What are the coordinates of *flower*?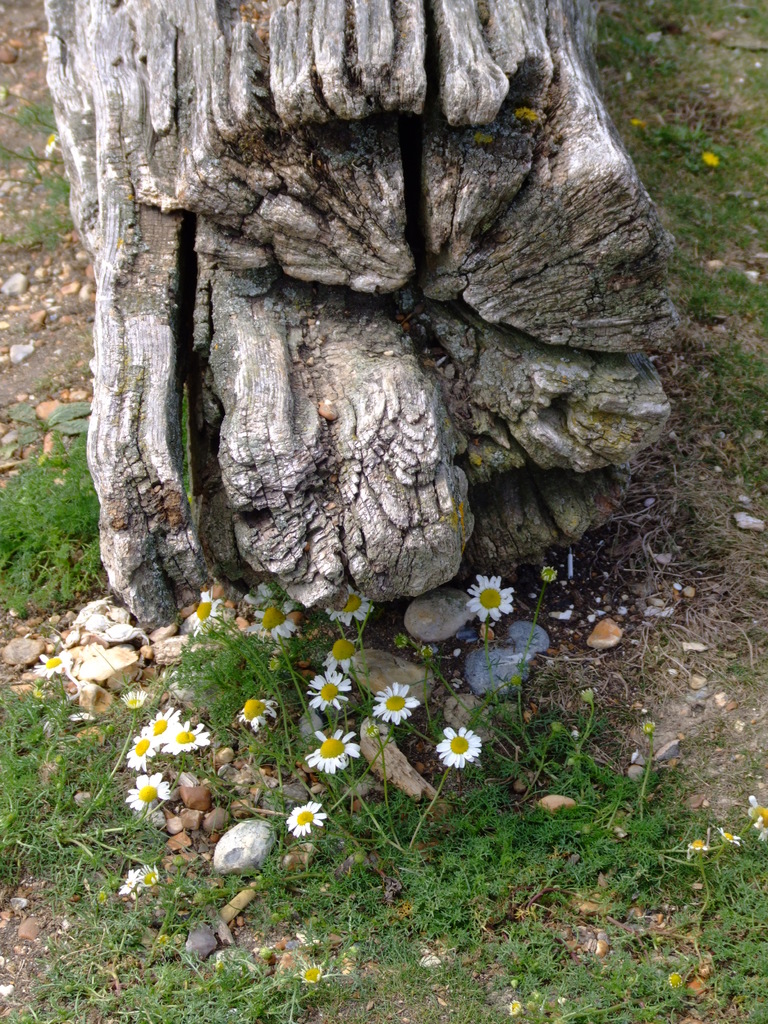
[x1=118, y1=869, x2=137, y2=893].
